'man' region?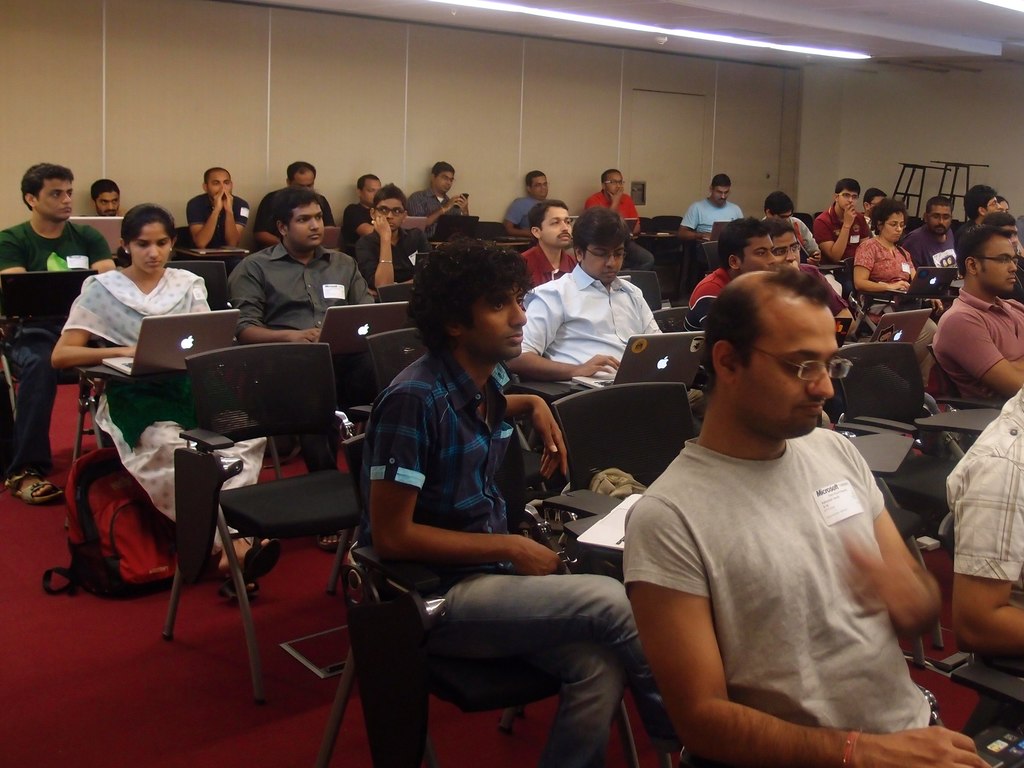
box(357, 233, 692, 767)
